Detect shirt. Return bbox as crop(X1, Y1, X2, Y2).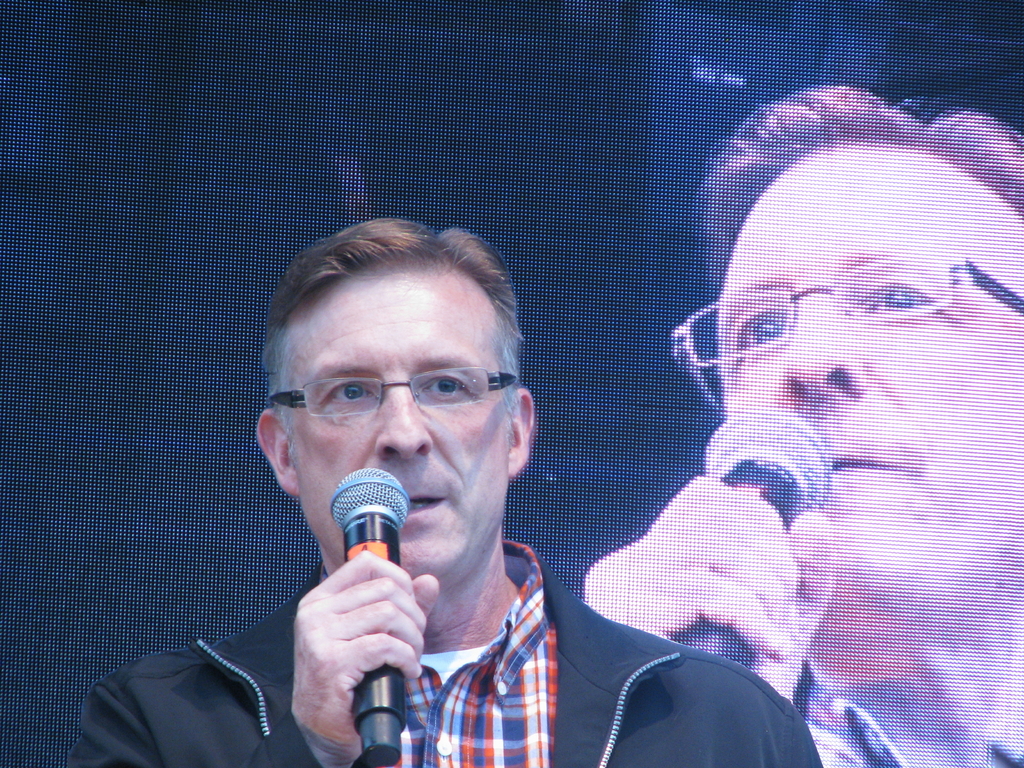
crop(399, 541, 554, 764).
